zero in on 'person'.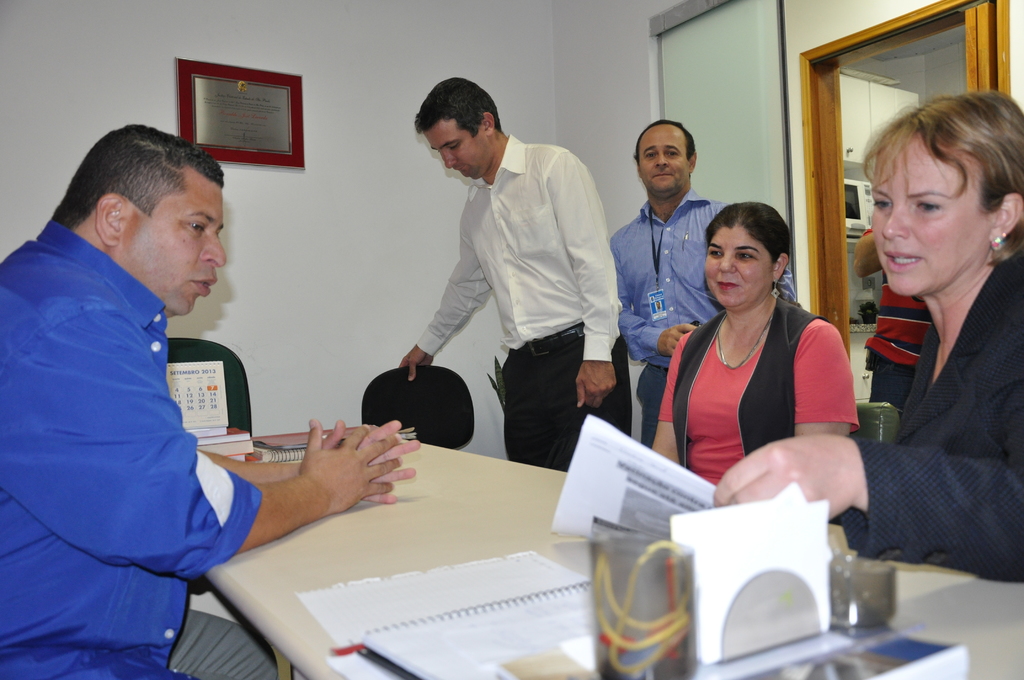
Zeroed in: 653:198:861:500.
